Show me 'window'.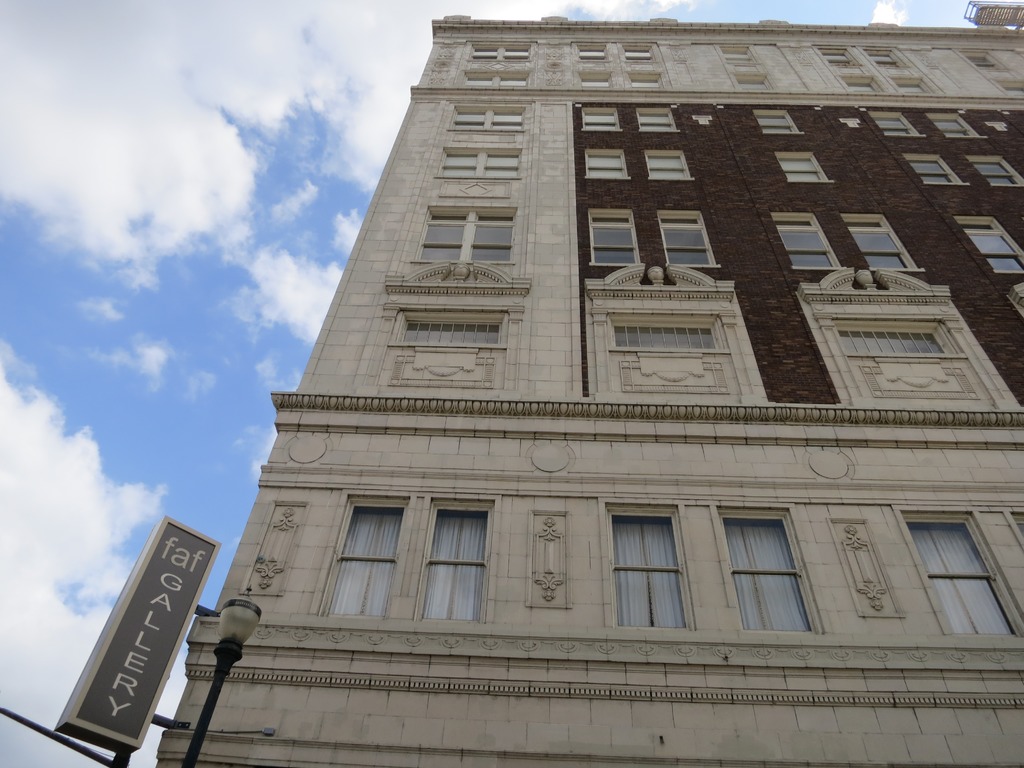
'window' is here: 468:40:540:63.
